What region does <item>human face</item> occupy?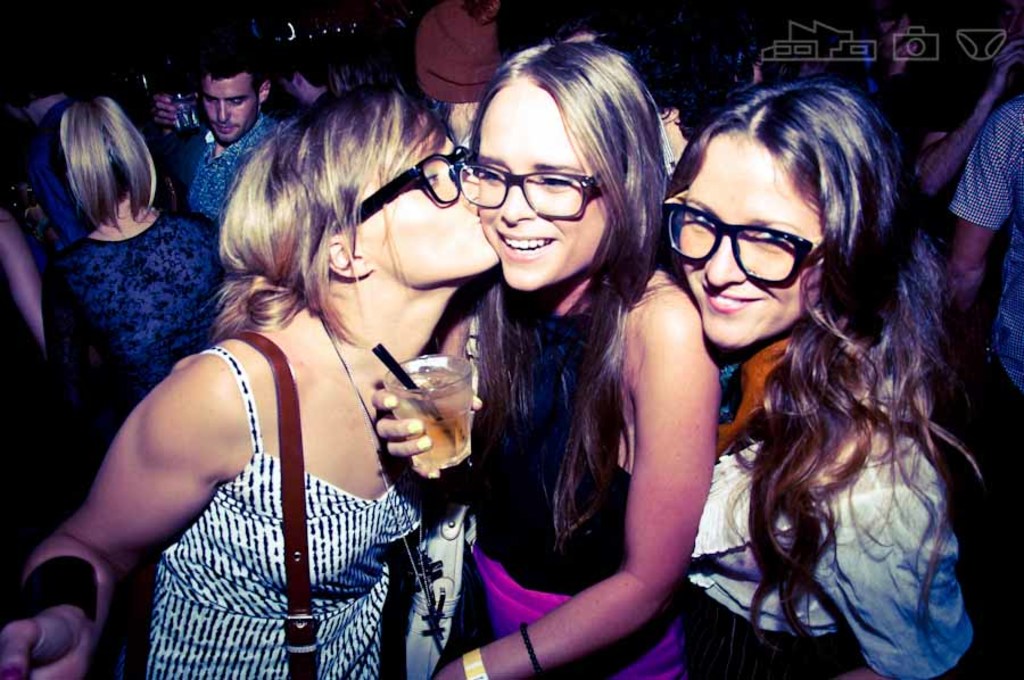
region(479, 85, 603, 290).
